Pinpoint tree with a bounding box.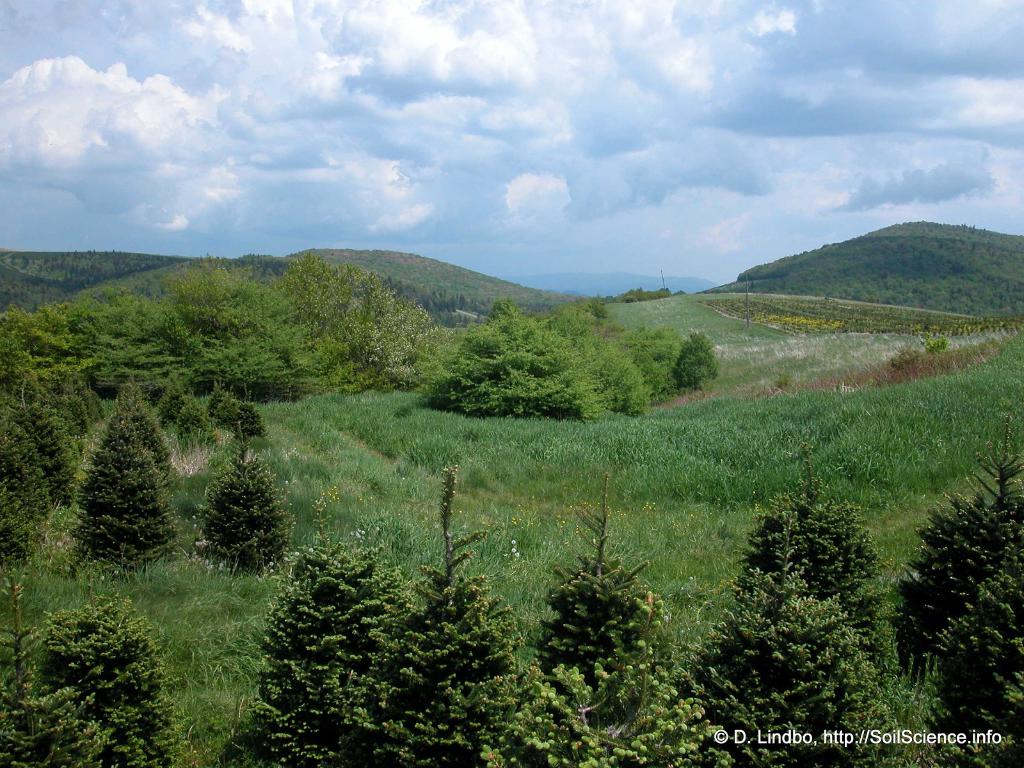
[left=735, top=440, right=895, bottom=695].
